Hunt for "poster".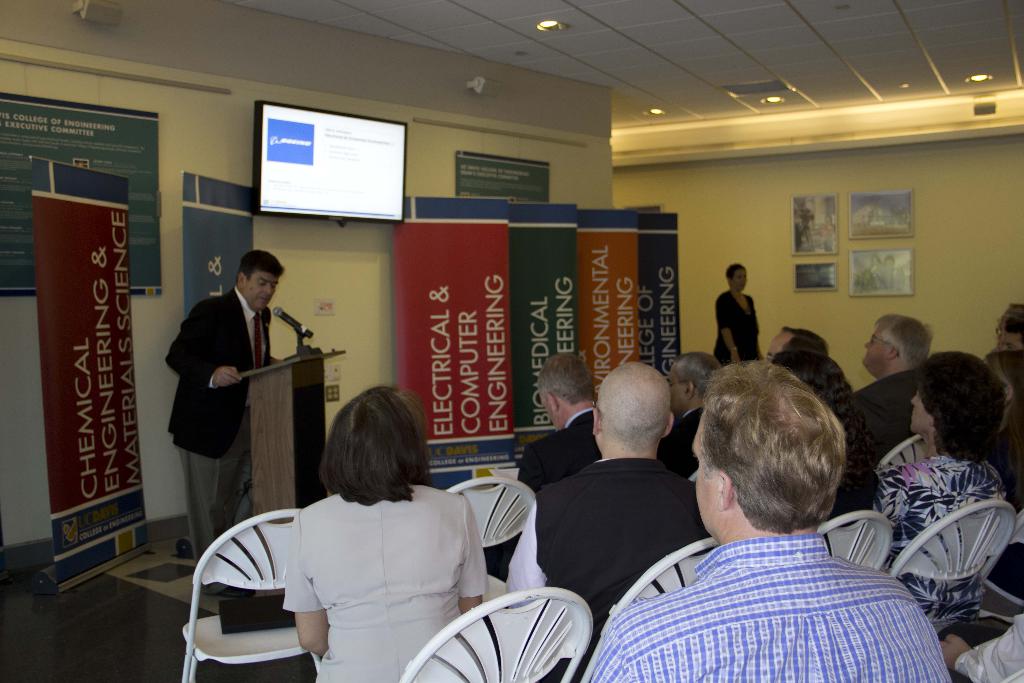
Hunted down at pyautogui.locateOnScreen(393, 202, 516, 470).
